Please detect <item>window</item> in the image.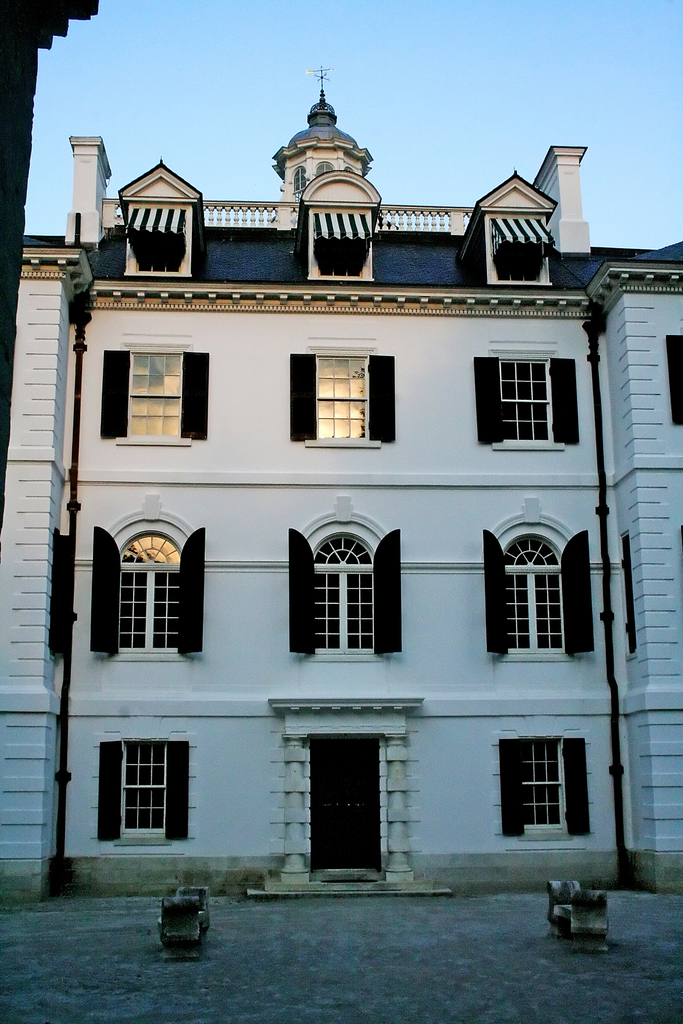
(left=306, top=348, right=379, bottom=445).
